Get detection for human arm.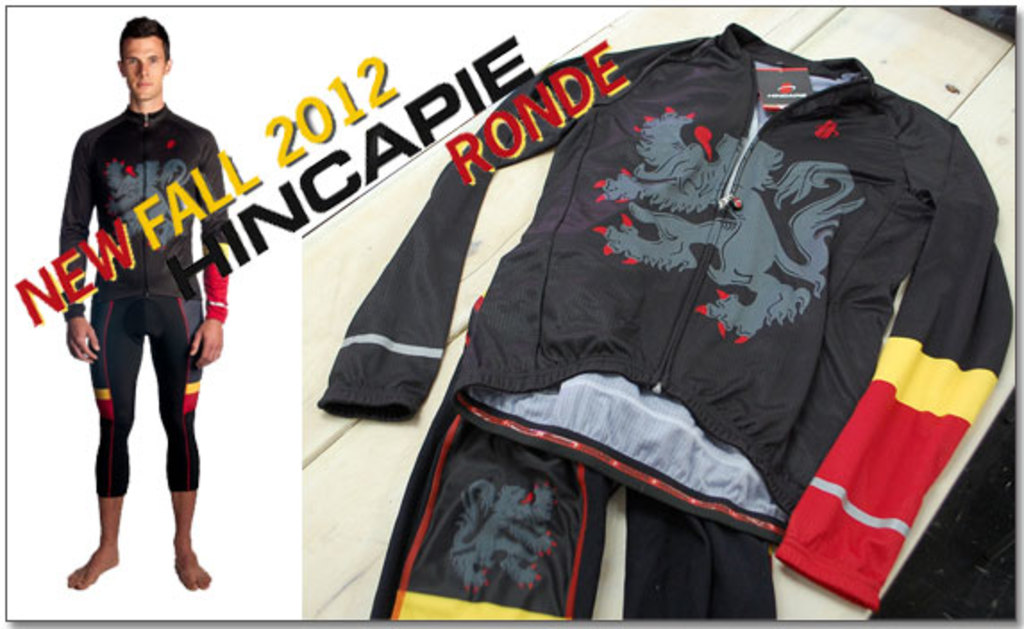
Detection: Rect(186, 138, 231, 368).
